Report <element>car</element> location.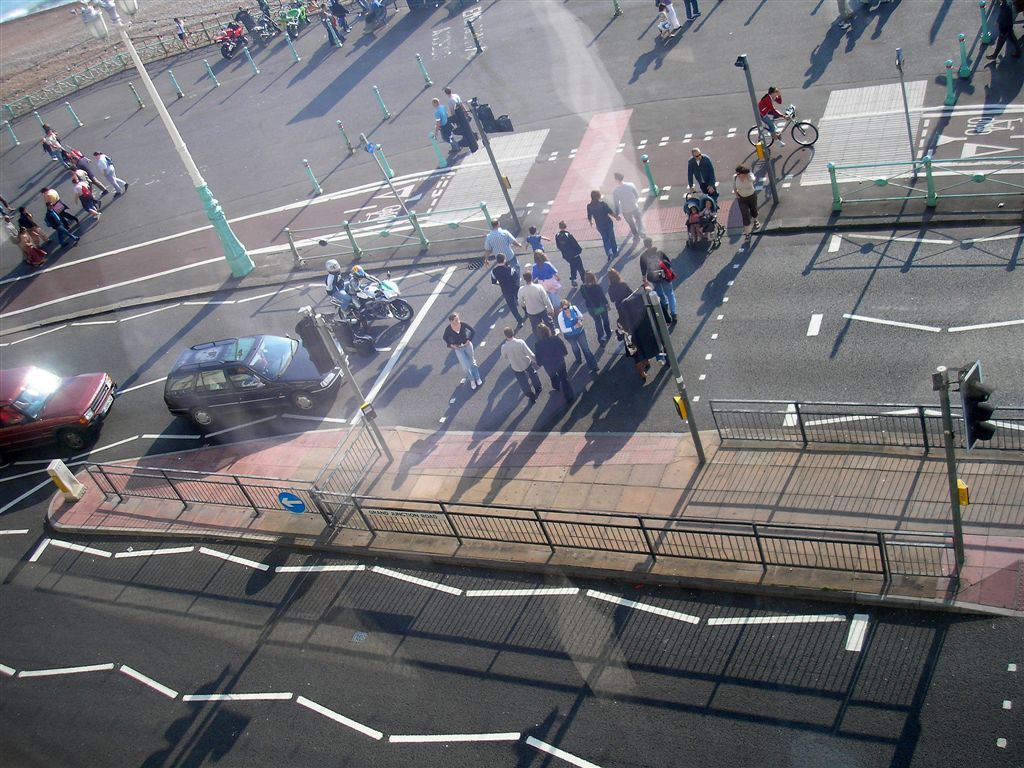
Report: x1=165 y1=335 x2=347 y2=413.
